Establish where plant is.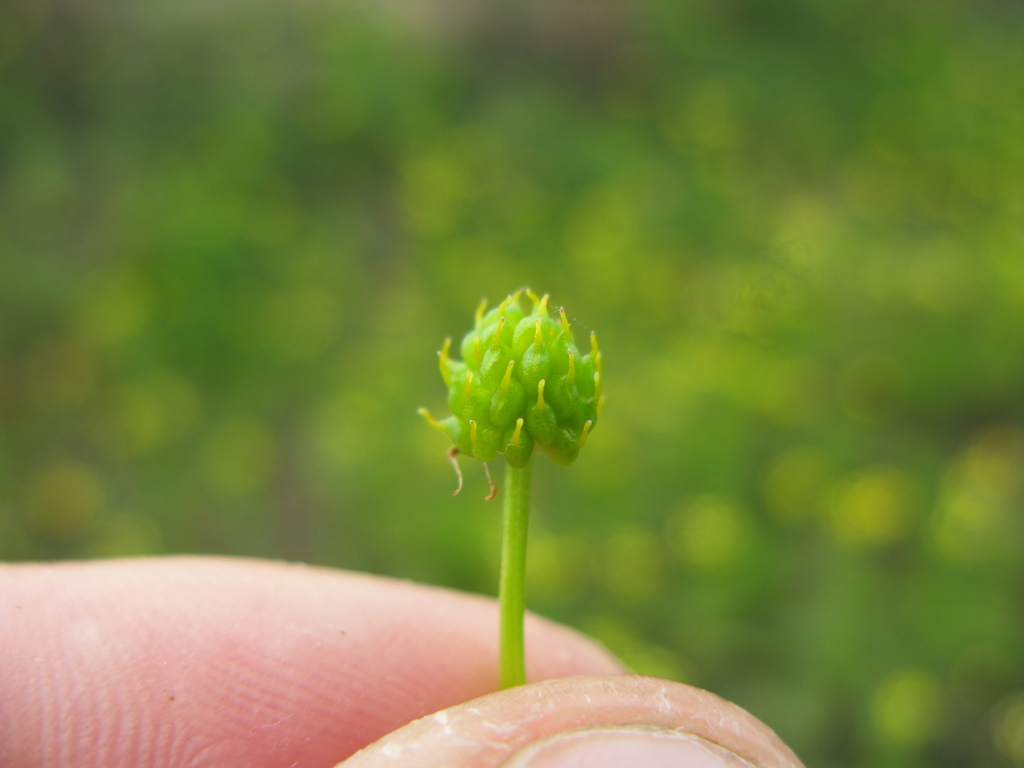
Established at <box>419,285,603,694</box>.
